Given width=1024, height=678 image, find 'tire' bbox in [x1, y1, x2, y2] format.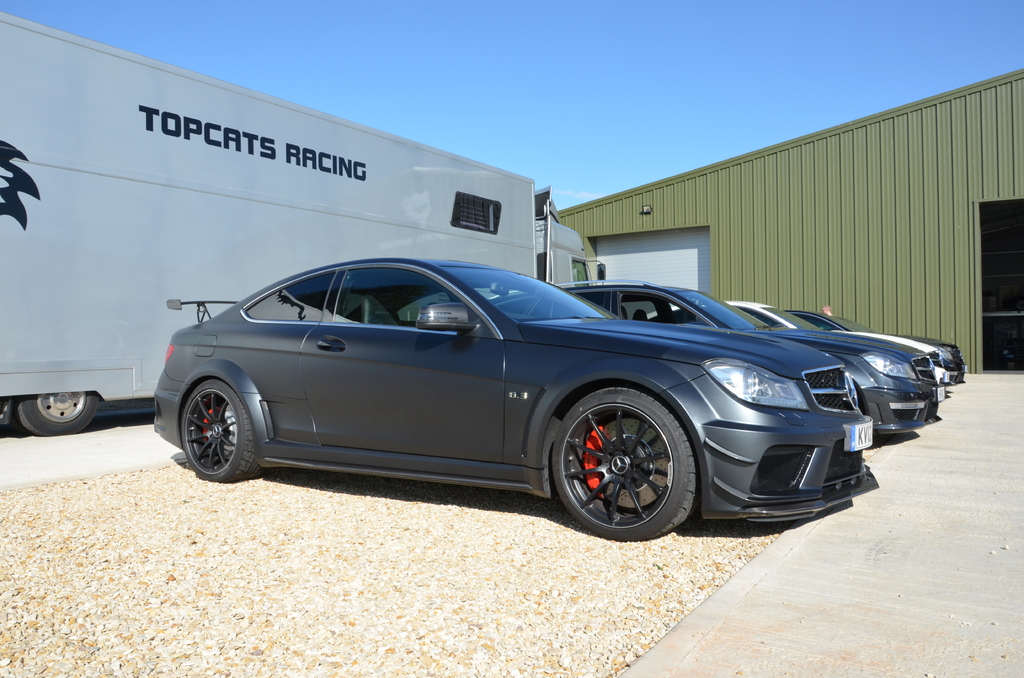
[20, 387, 101, 433].
